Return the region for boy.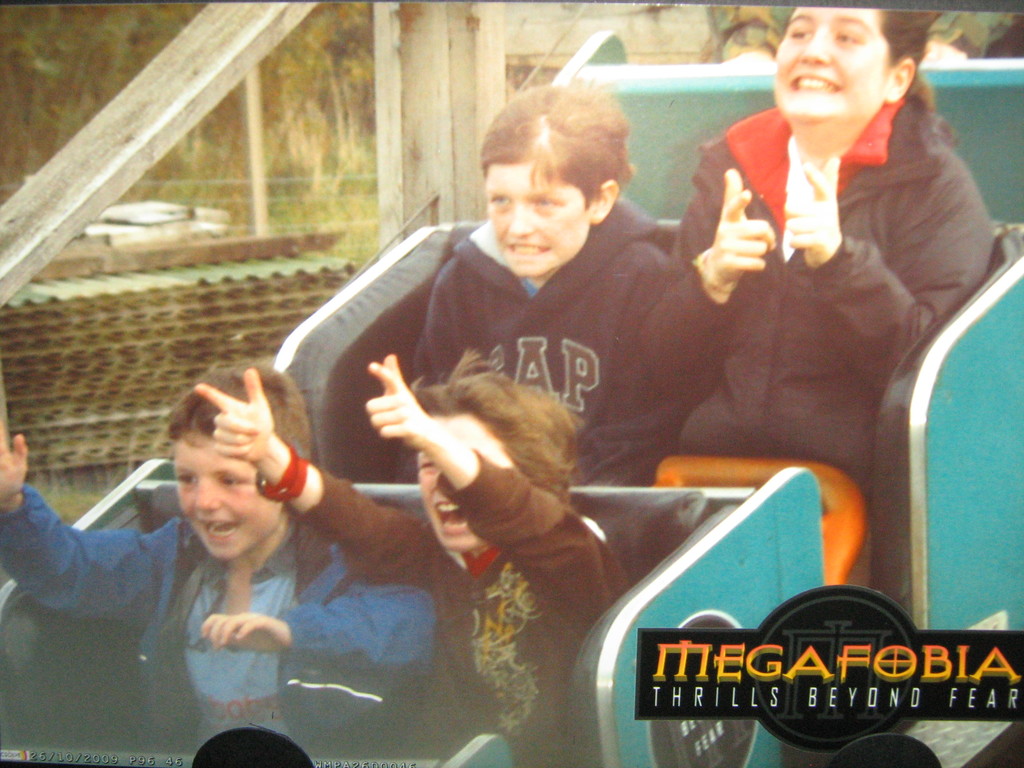
<region>189, 349, 630, 767</region>.
